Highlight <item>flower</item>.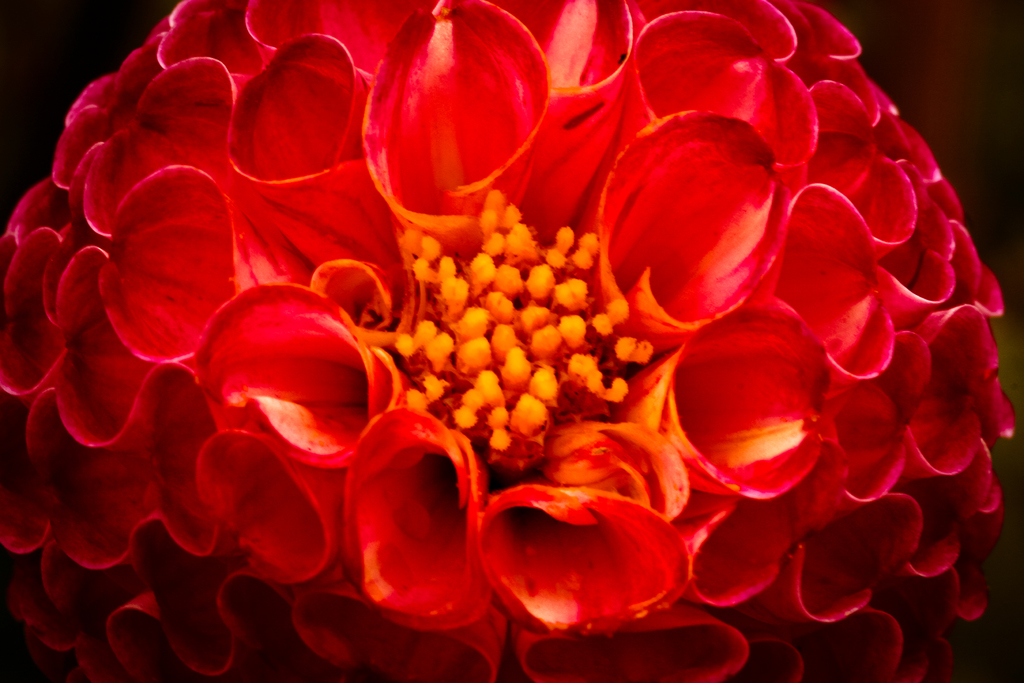
Highlighted region: 153:17:1023:636.
